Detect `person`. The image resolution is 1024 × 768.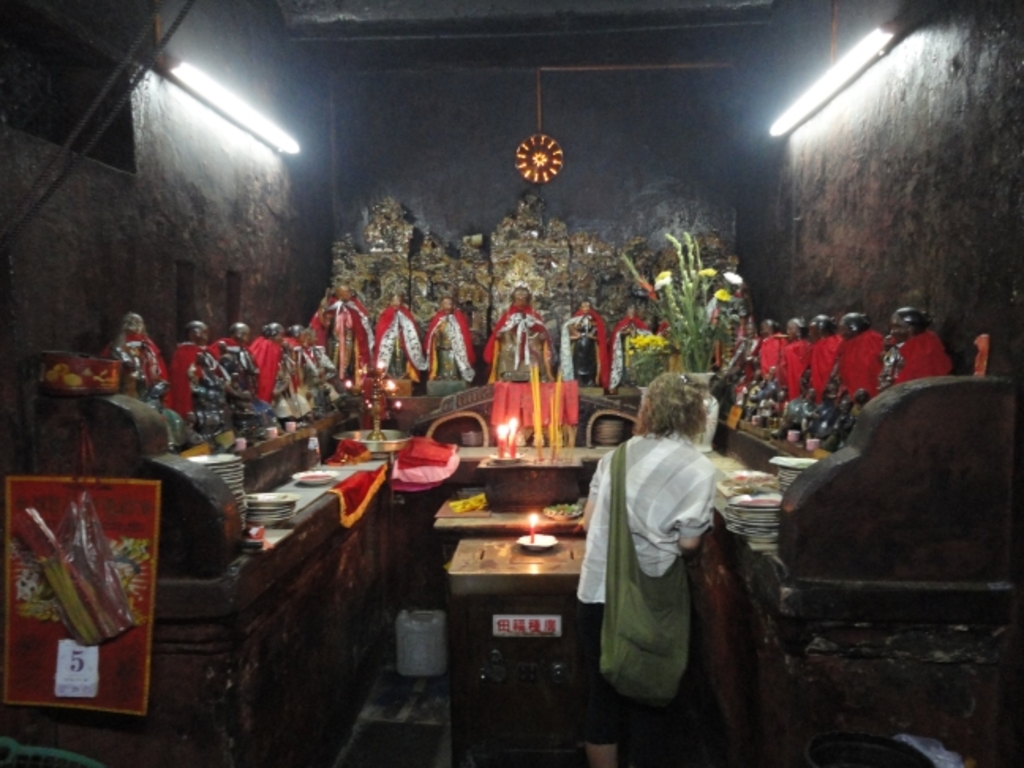
[x1=316, y1=284, x2=373, y2=386].
